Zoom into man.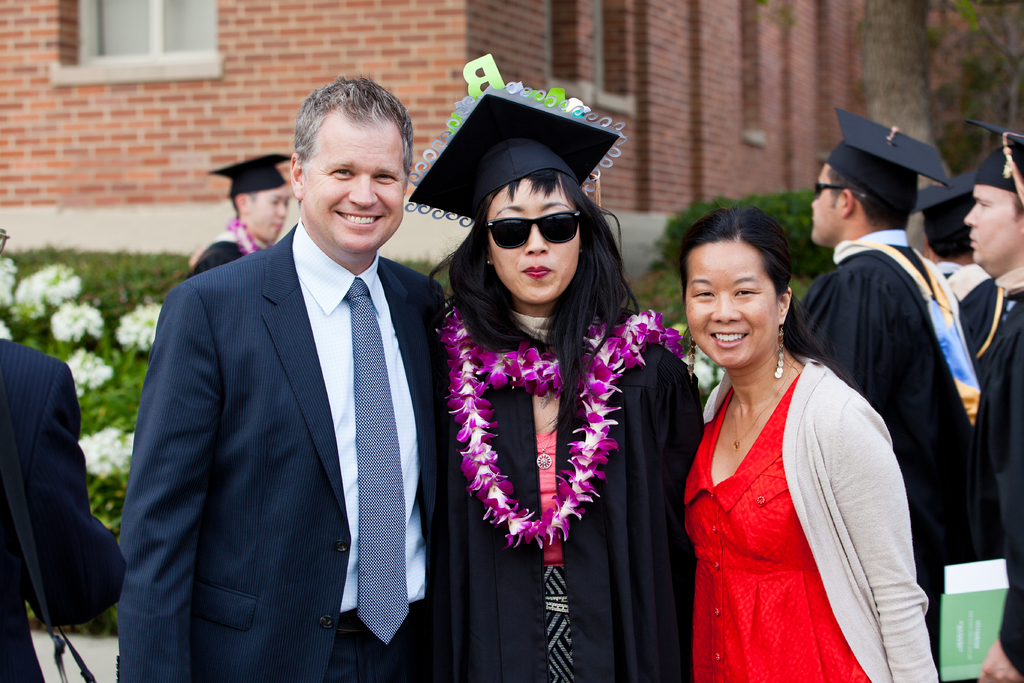
Zoom target: Rect(186, 153, 292, 277).
